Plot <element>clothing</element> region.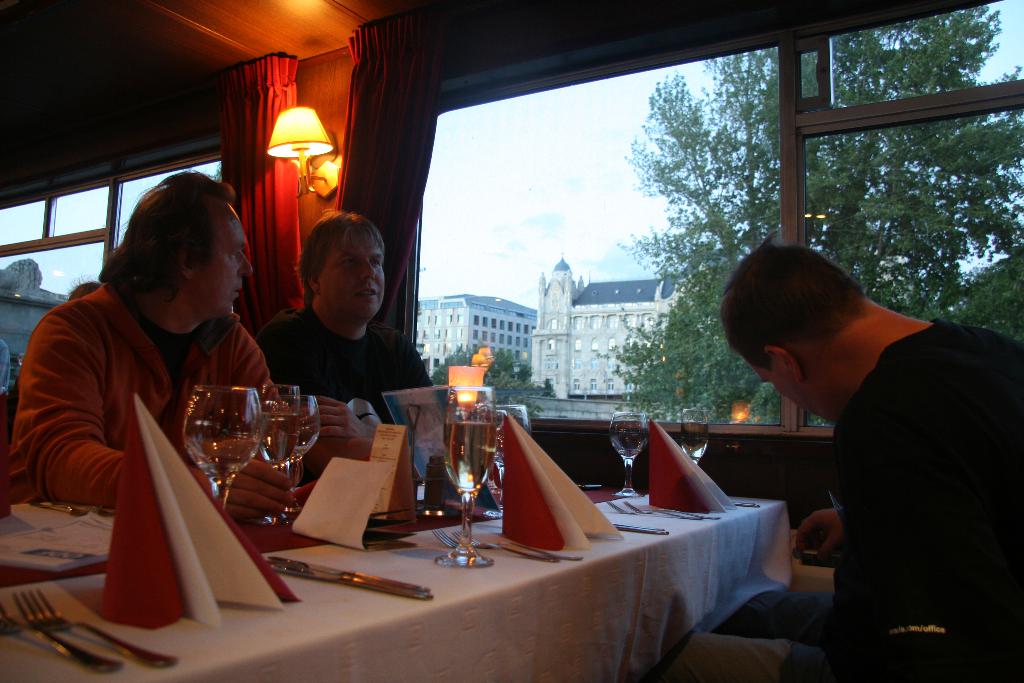
Plotted at pyautogui.locateOnScreen(668, 318, 1023, 682).
